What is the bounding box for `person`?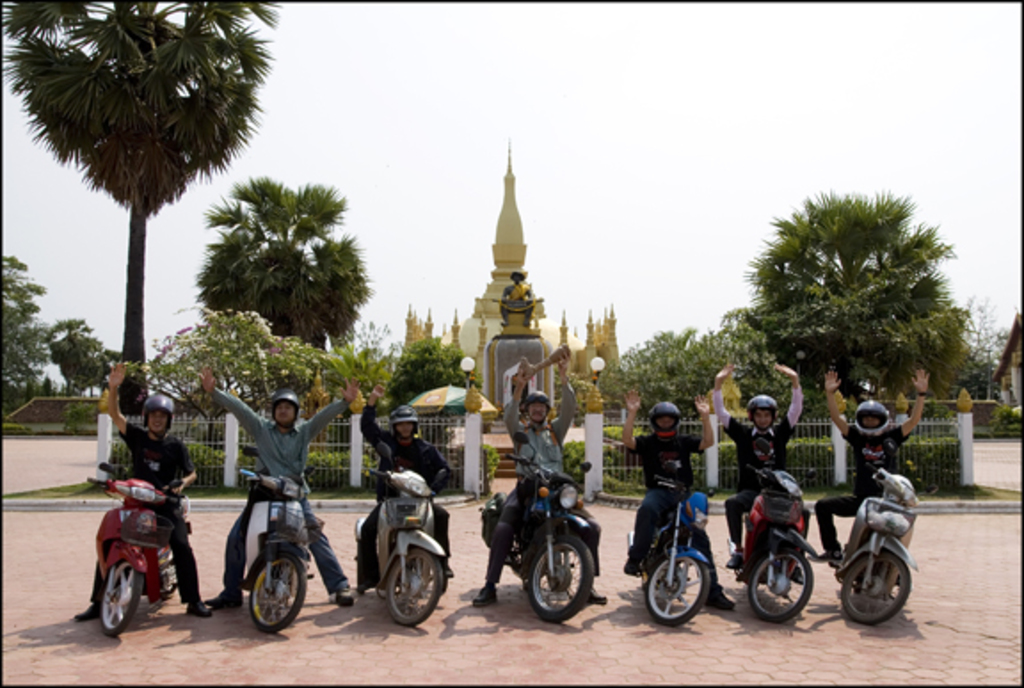
711 364 823 567.
